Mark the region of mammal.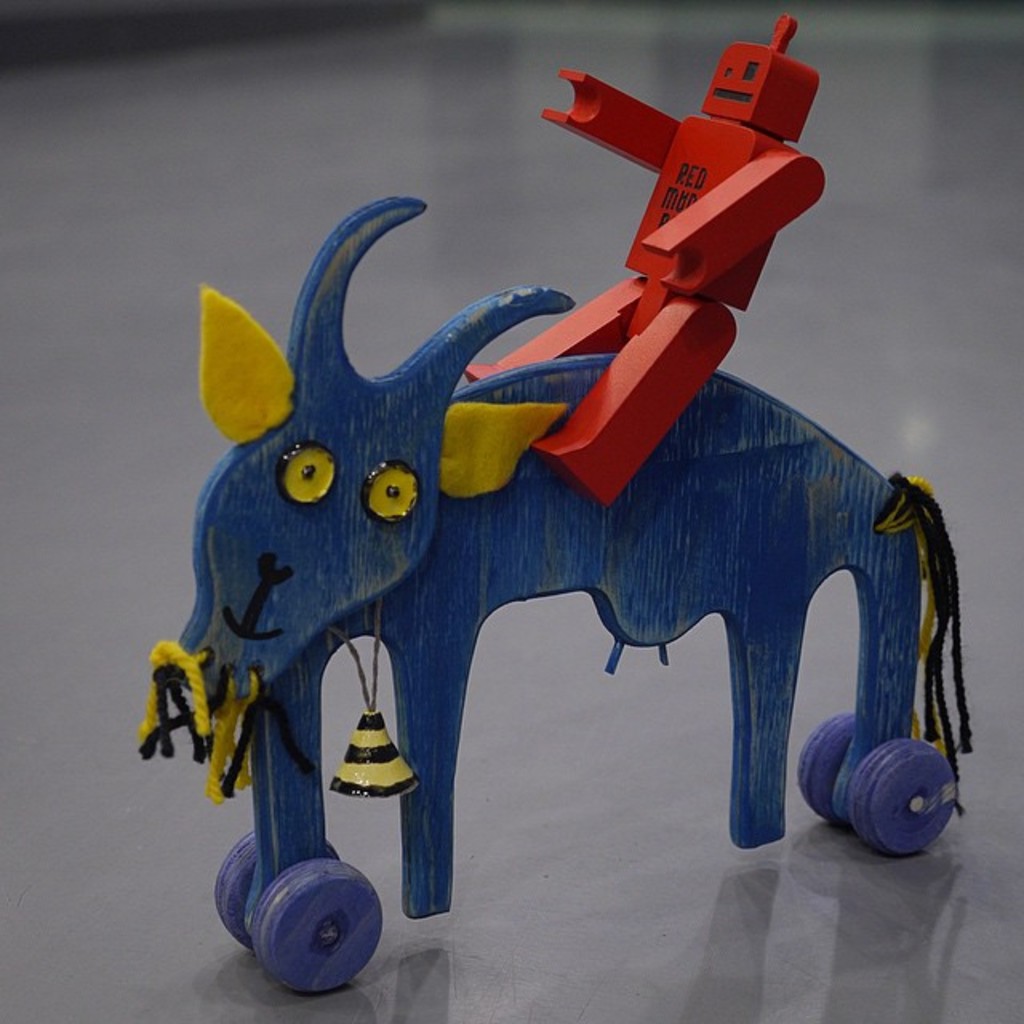
Region: x1=458, y1=5, x2=824, y2=509.
